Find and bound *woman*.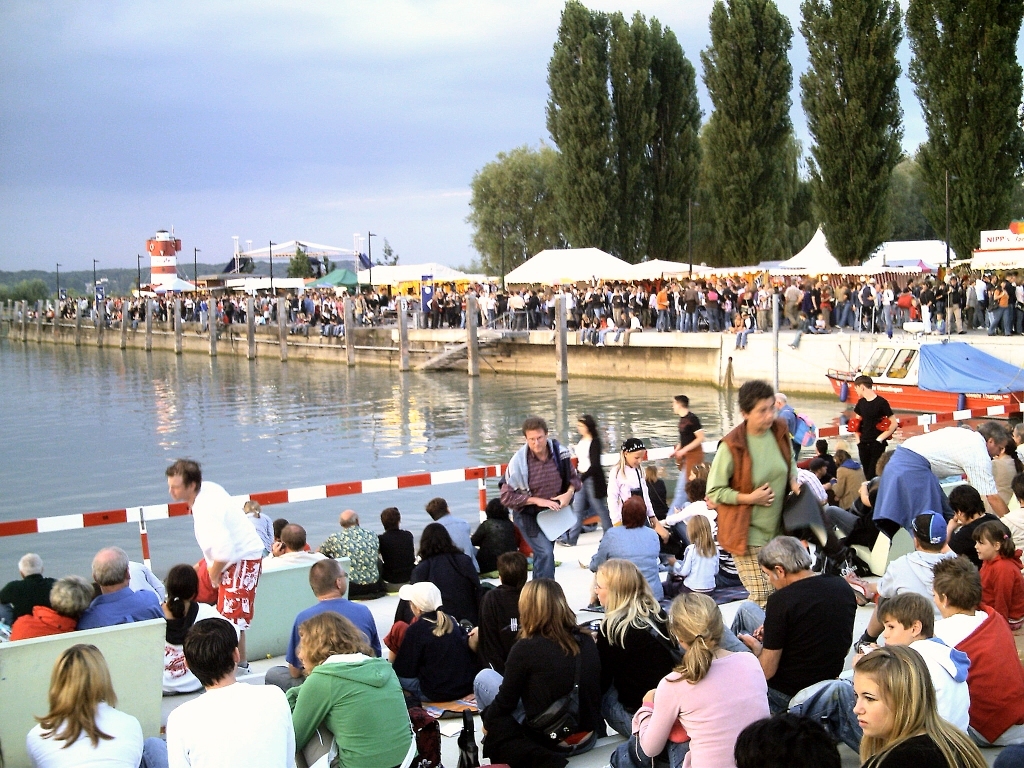
Bound: locate(589, 288, 603, 318).
